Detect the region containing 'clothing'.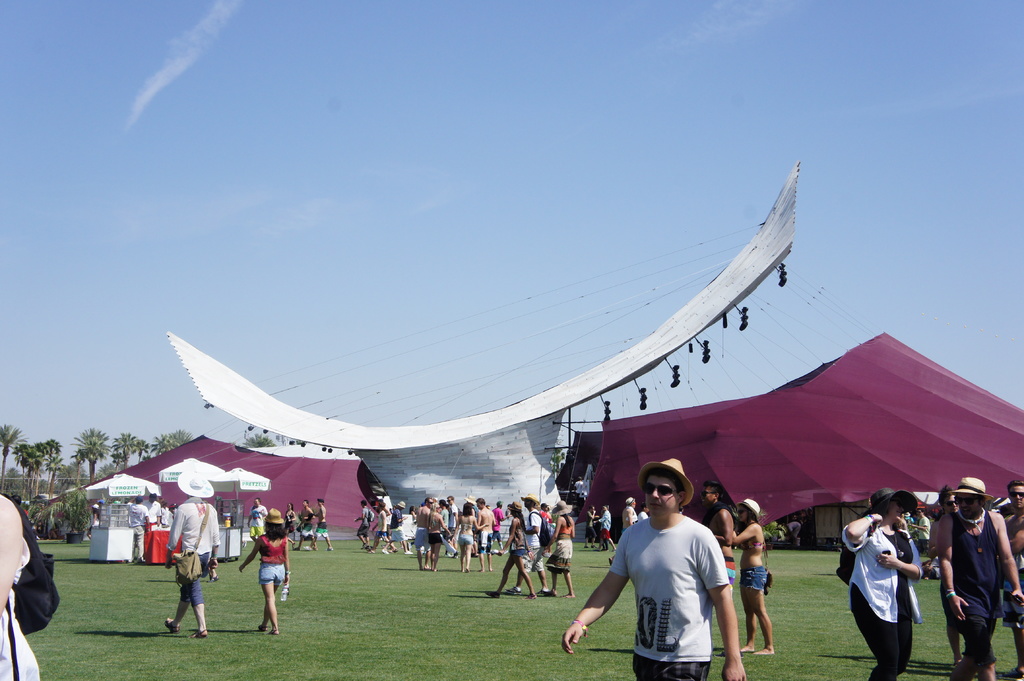
l=316, t=518, r=330, b=540.
